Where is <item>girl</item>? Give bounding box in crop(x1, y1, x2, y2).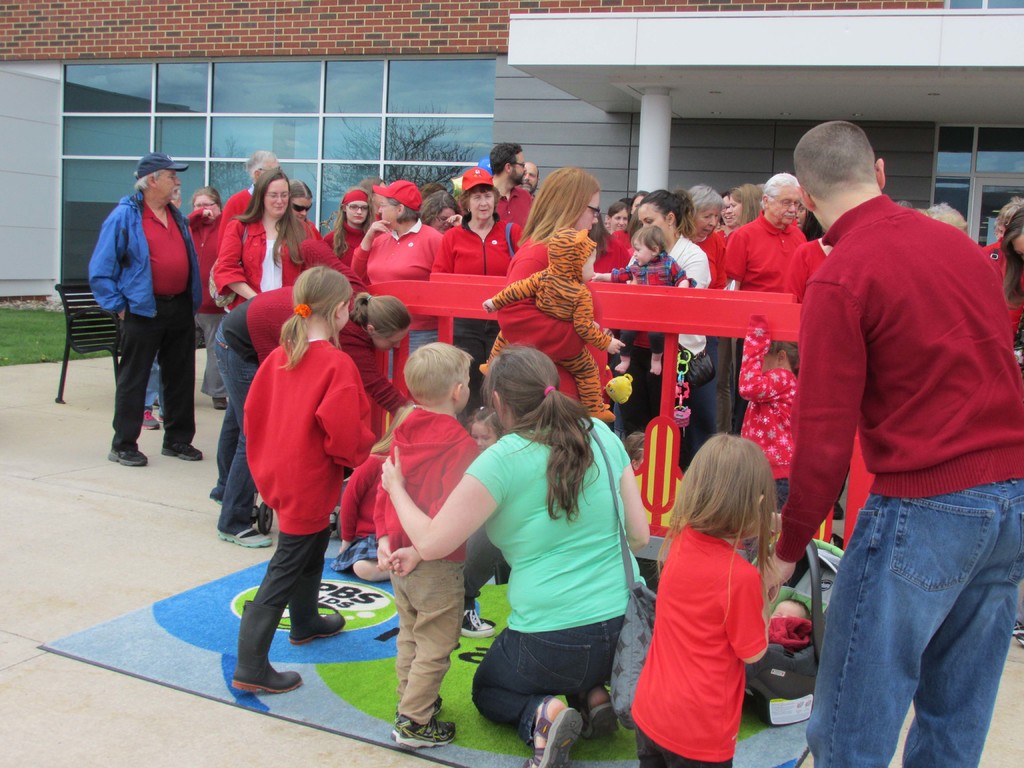
crop(227, 269, 381, 692).
